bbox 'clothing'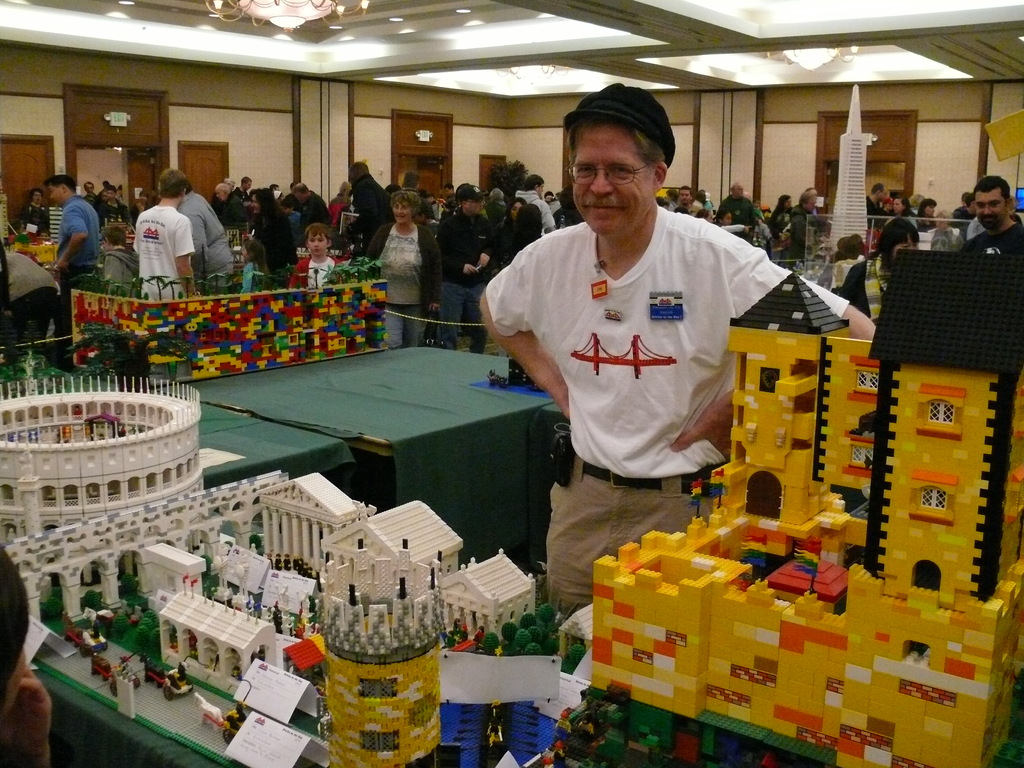
[left=230, top=180, right=250, bottom=202]
